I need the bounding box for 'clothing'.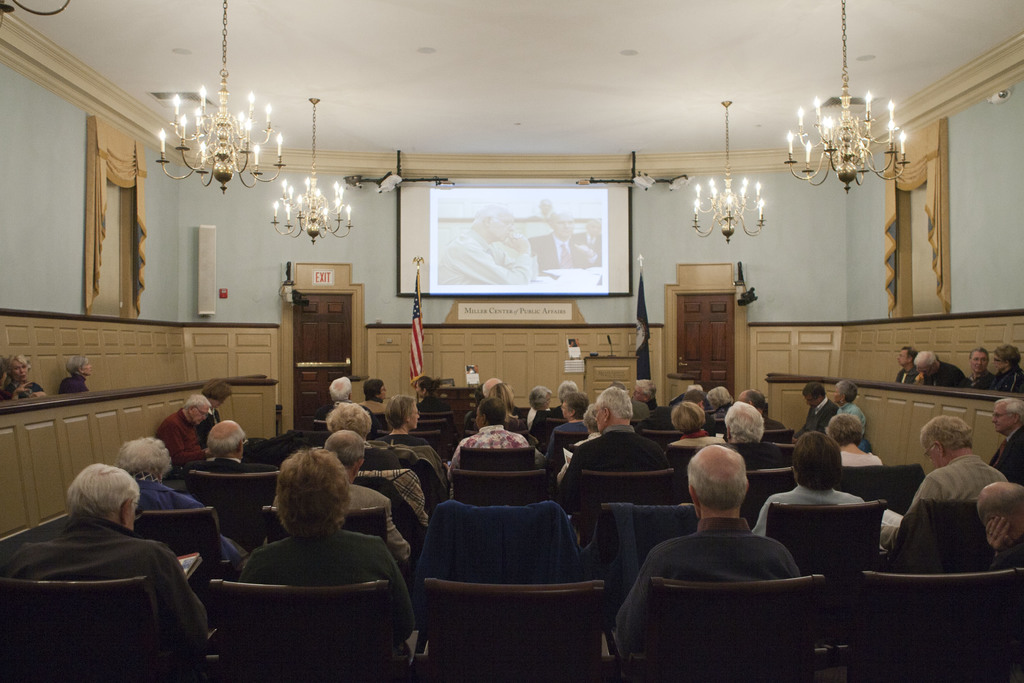
Here it is: [351, 394, 389, 431].
